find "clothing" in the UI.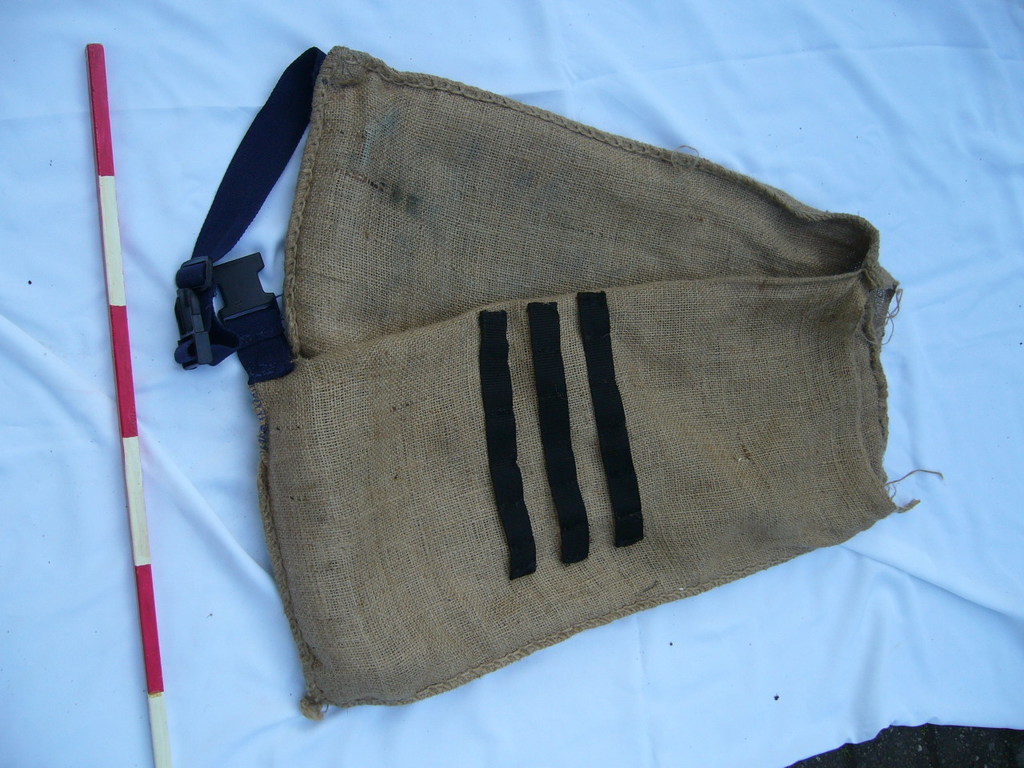
UI element at region(208, 88, 873, 649).
